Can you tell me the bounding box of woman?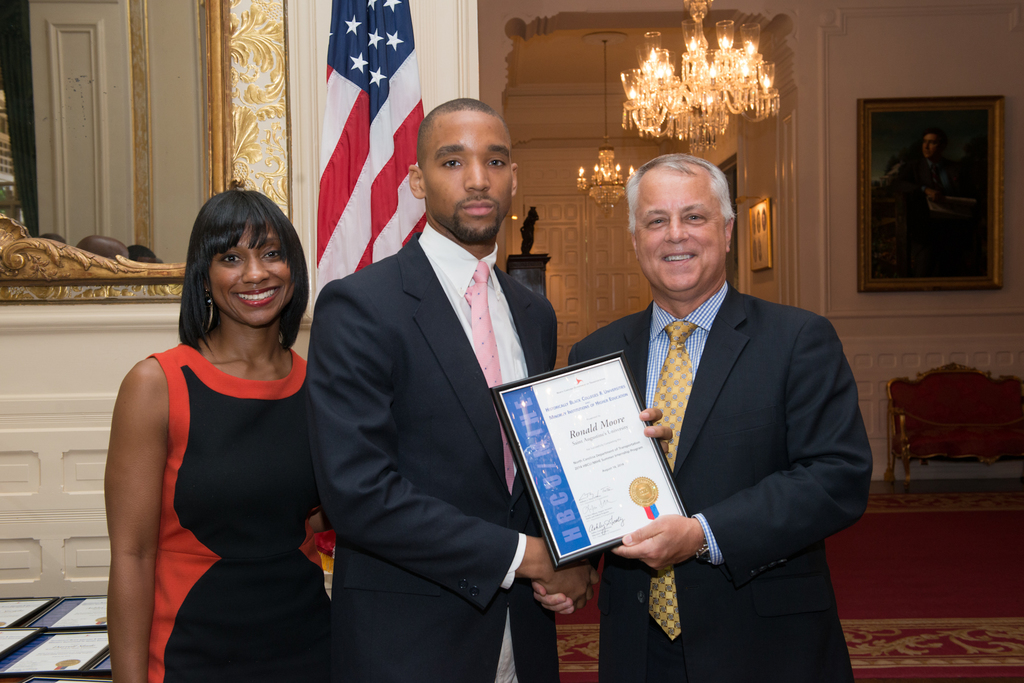
detection(99, 188, 326, 682).
